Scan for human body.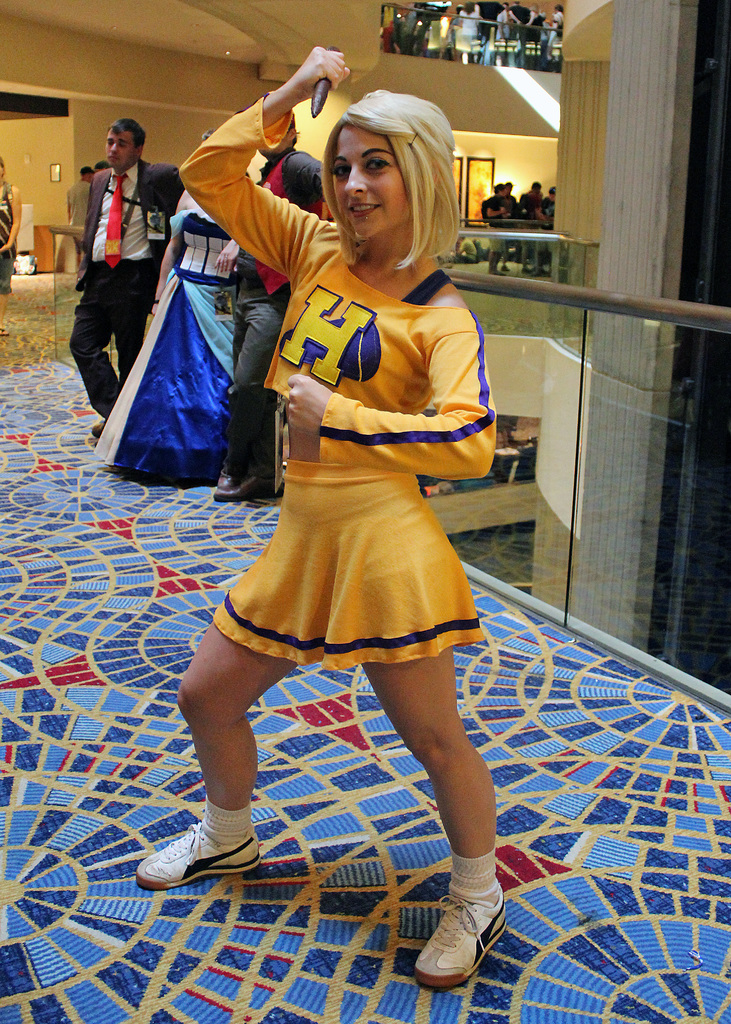
Scan result: BBox(168, 118, 502, 947).
